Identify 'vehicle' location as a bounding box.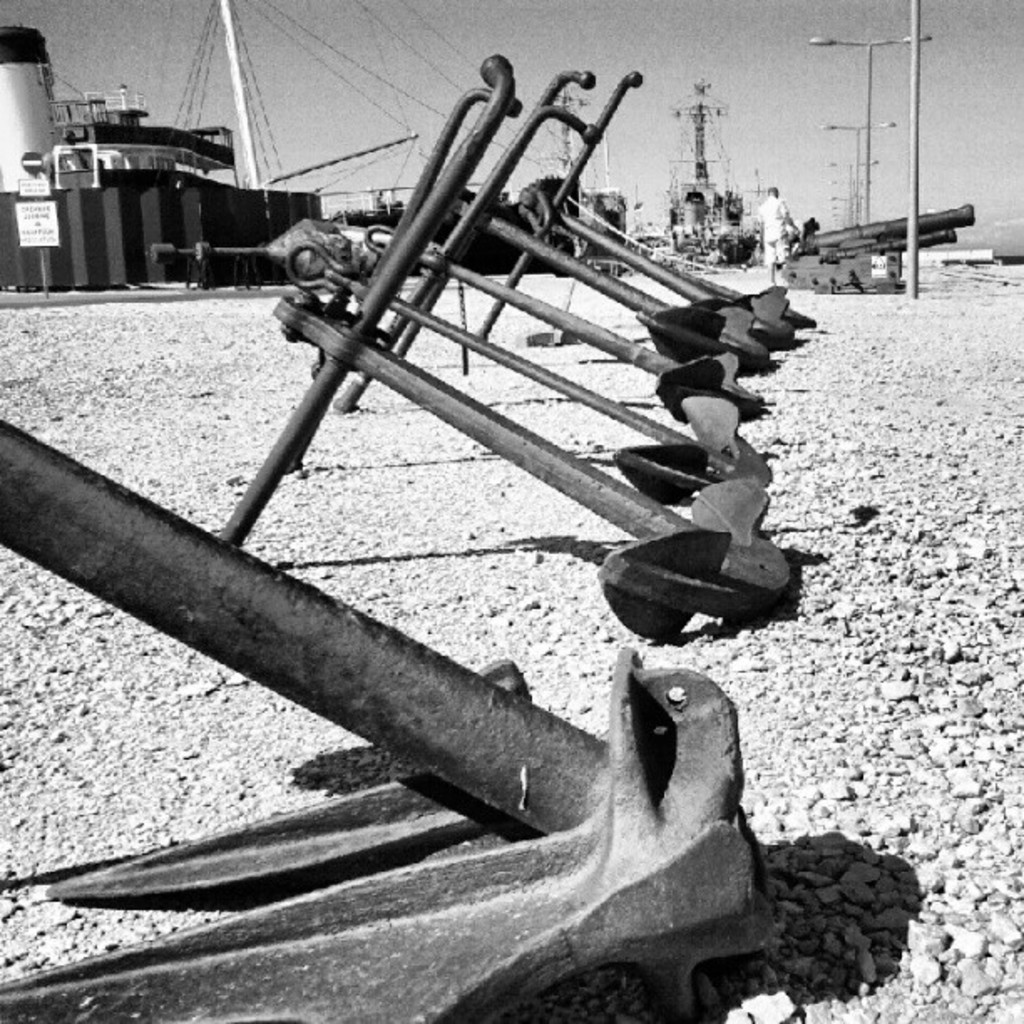
x1=659 y1=70 x2=765 y2=263.
